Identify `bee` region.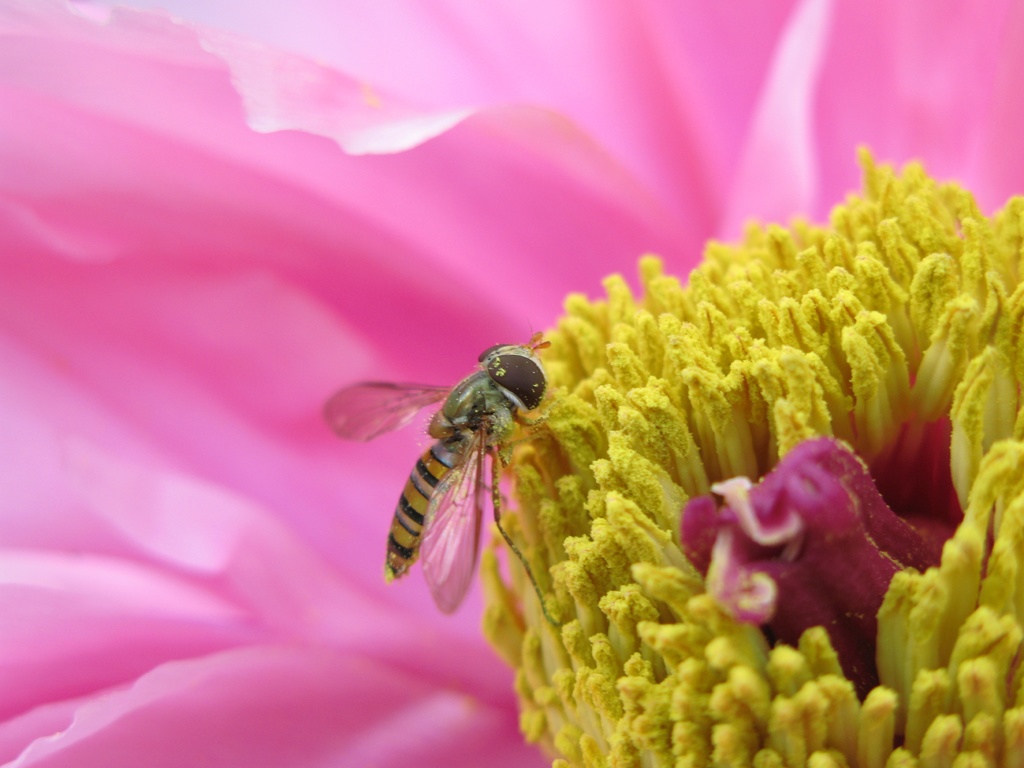
Region: 333/333/583/630.
